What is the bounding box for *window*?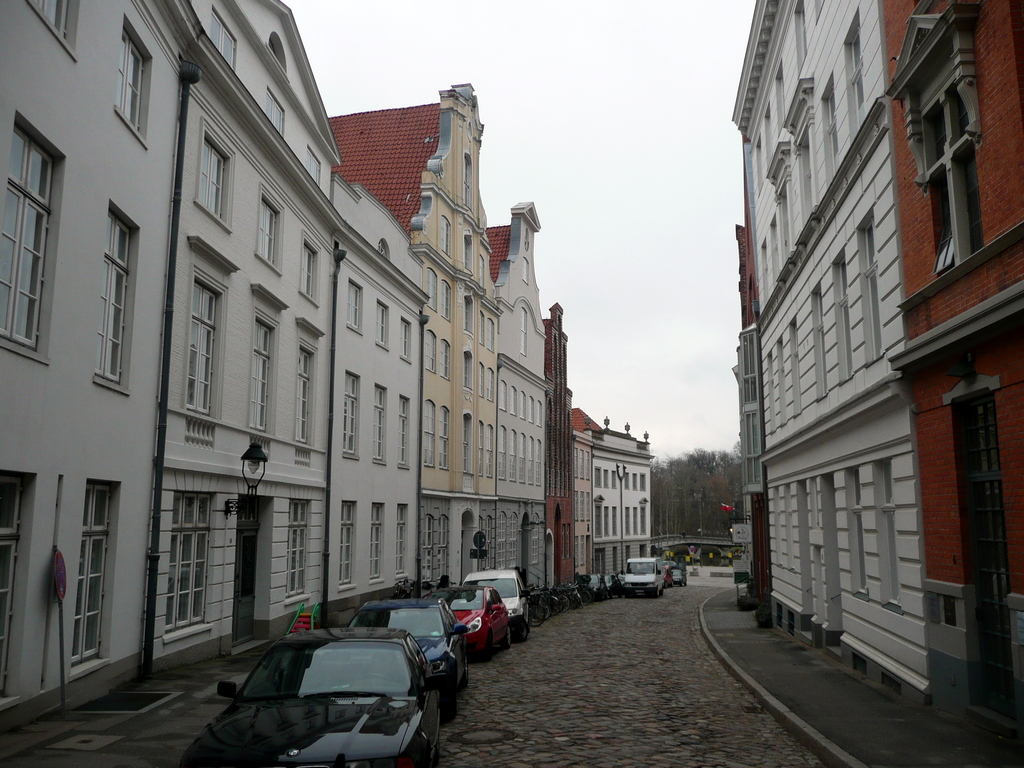
{"left": 196, "top": 122, "right": 234, "bottom": 228}.
